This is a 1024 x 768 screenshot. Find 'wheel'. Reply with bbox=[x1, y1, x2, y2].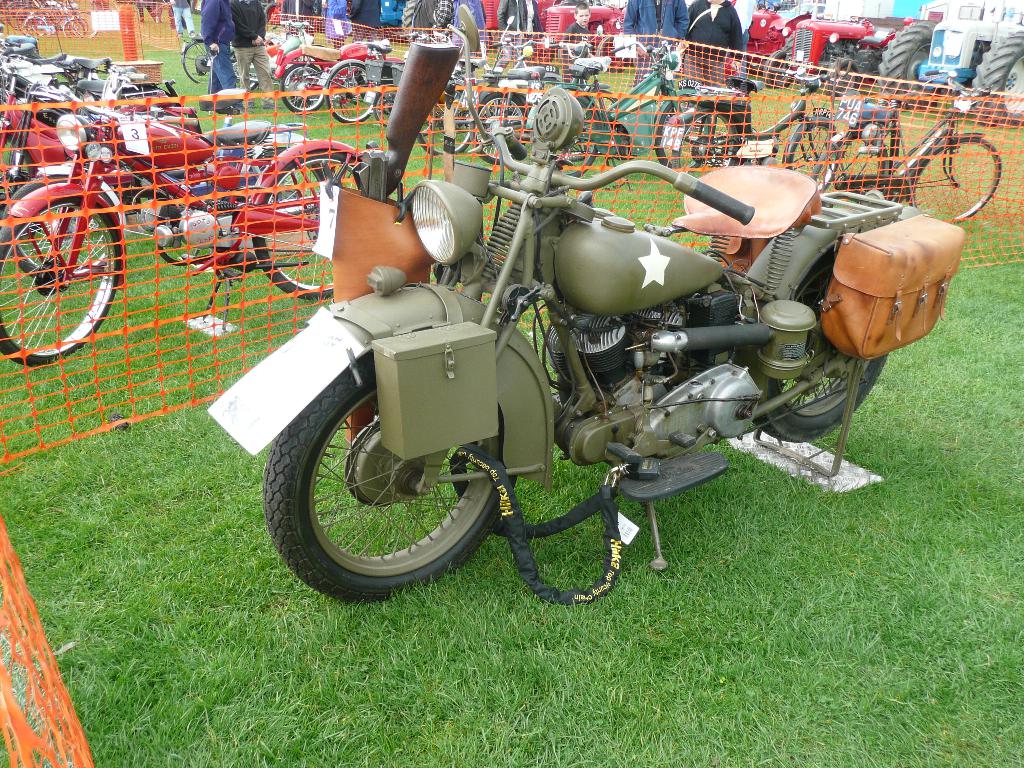
bbox=[877, 20, 945, 109].
